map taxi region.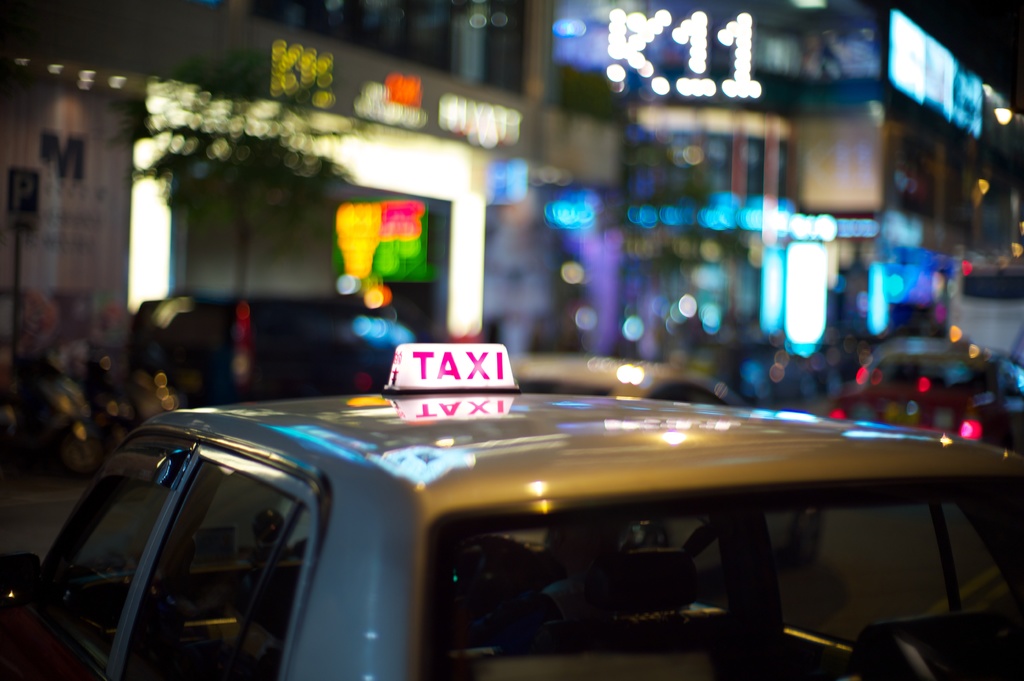
Mapped to rect(0, 342, 1023, 680).
